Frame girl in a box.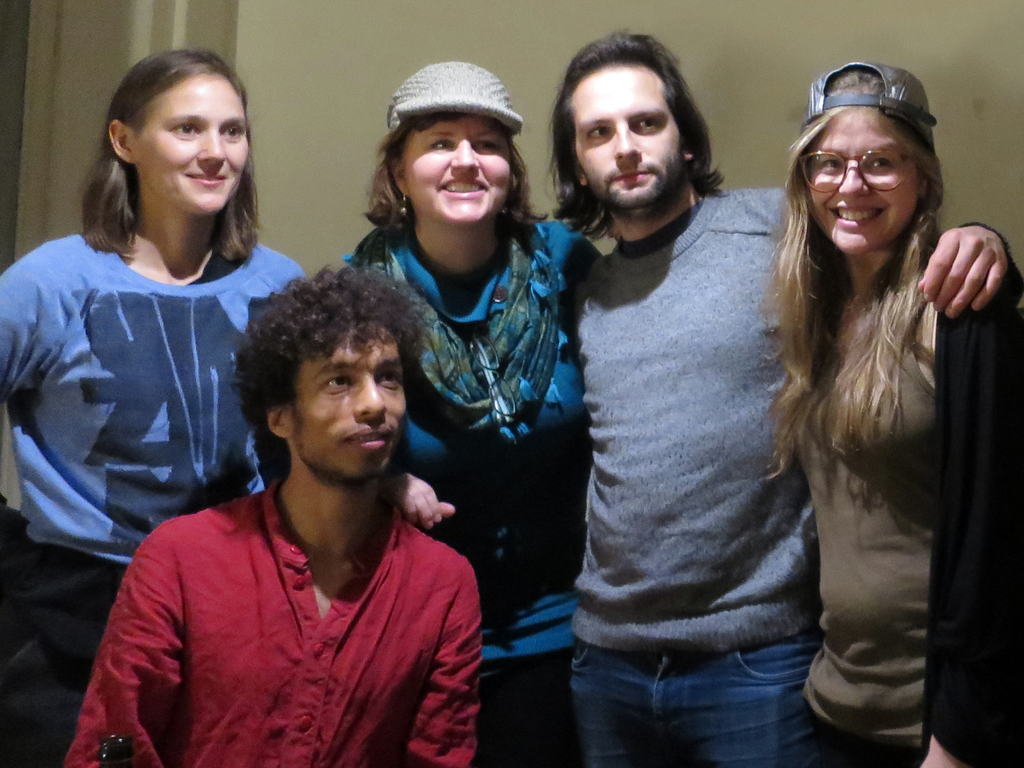
0:45:307:767.
